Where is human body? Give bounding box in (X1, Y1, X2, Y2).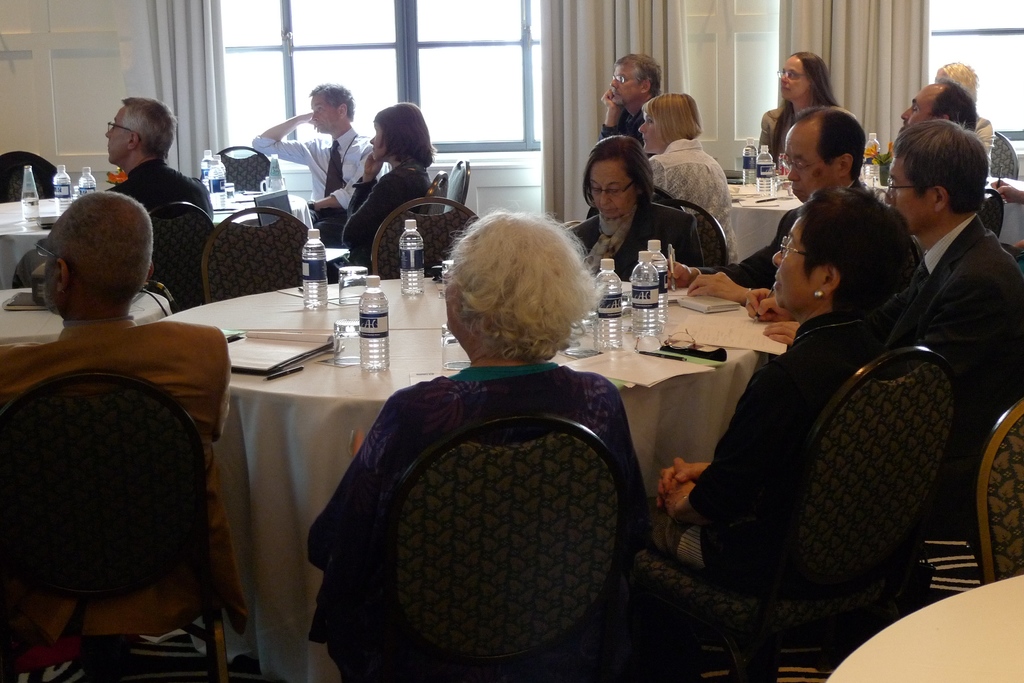
(648, 303, 876, 606).
